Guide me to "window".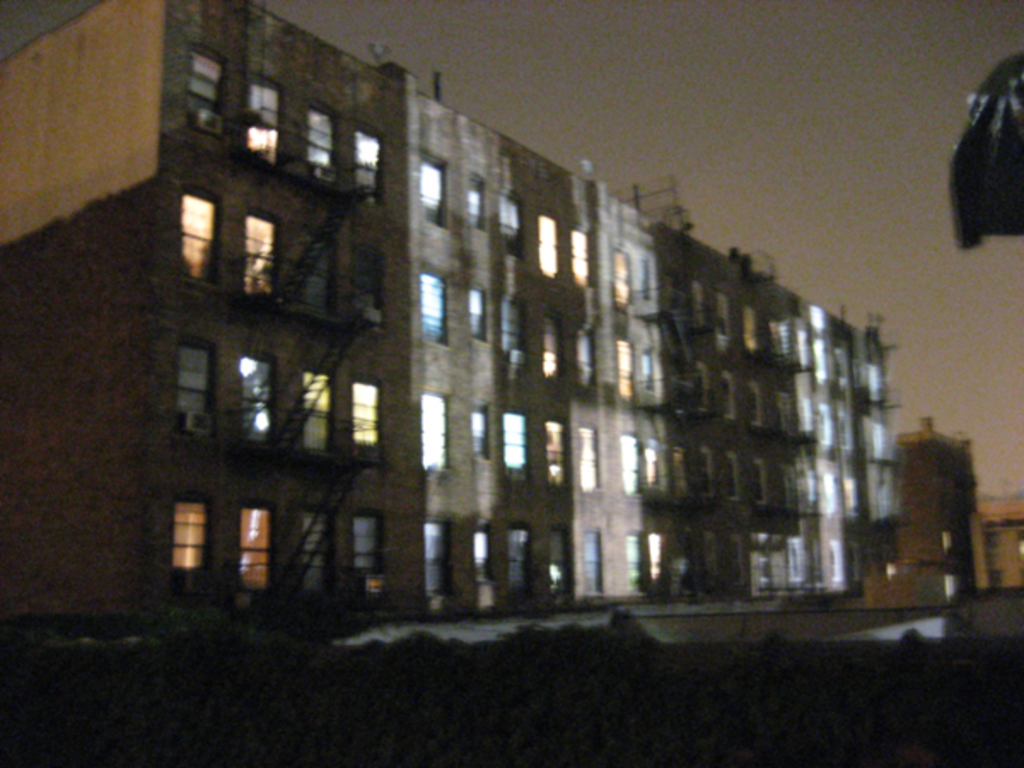
Guidance: (x1=806, y1=399, x2=812, y2=427).
